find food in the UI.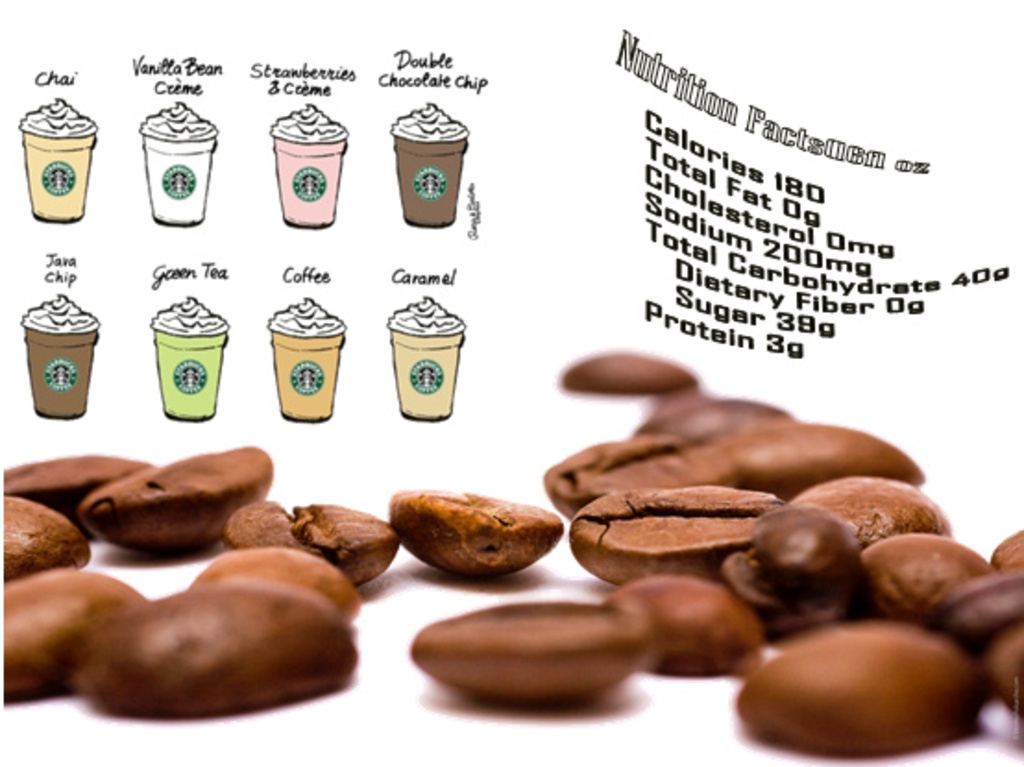
UI element at bbox=(63, 584, 359, 717).
